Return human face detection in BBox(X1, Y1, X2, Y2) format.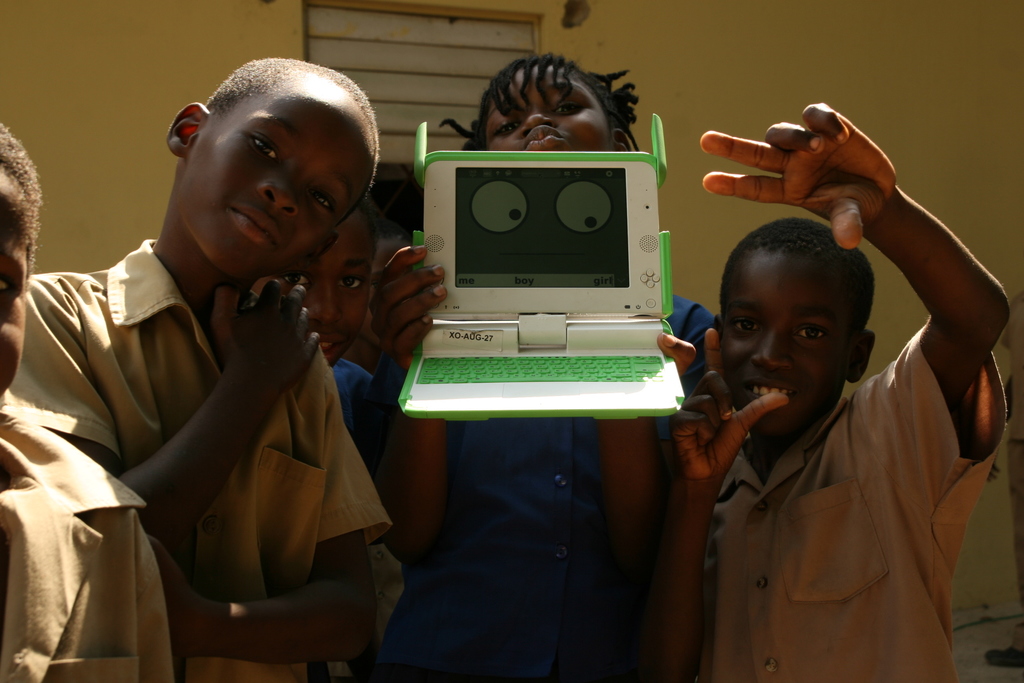
BBox(177, 70, 374, 278).
